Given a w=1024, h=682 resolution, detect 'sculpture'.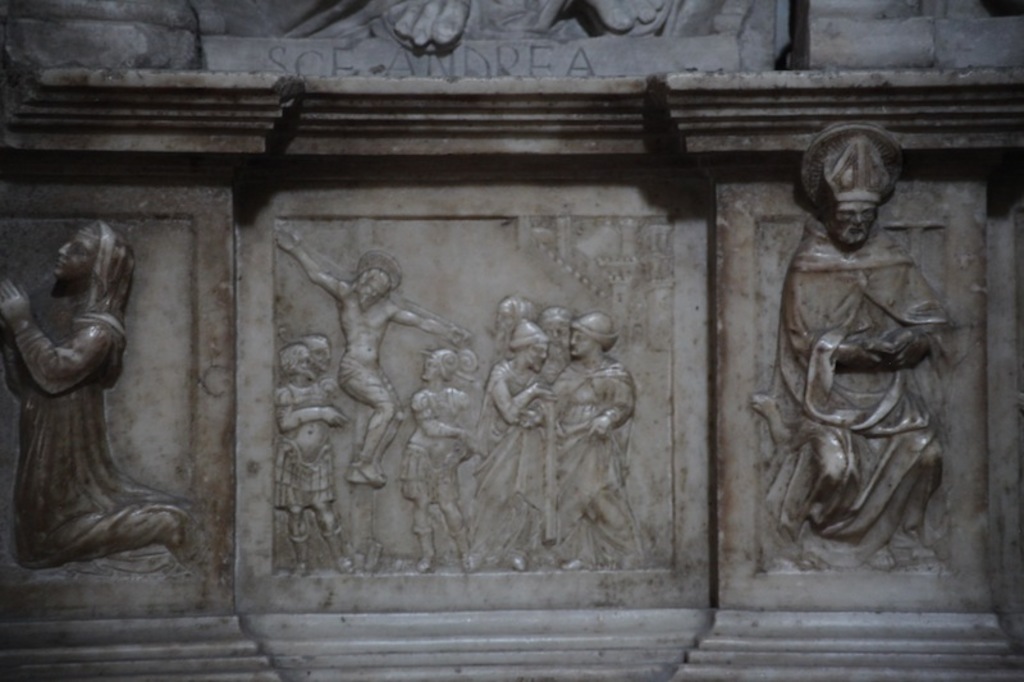
x1=0, y1=219, x2=198, y2=572.
